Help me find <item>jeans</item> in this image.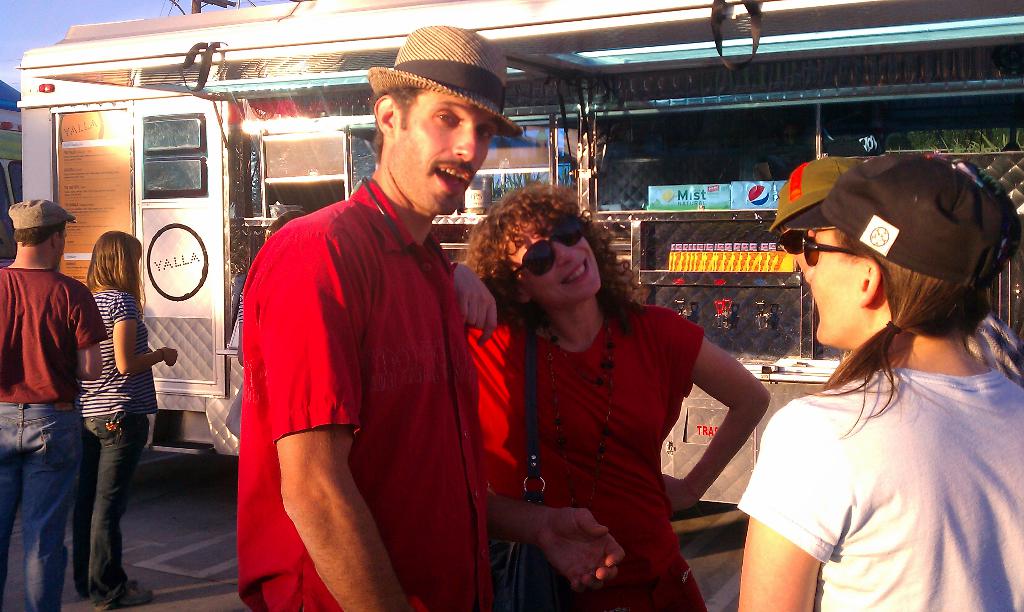
Found it: crop(1, 404, 81, 607).
